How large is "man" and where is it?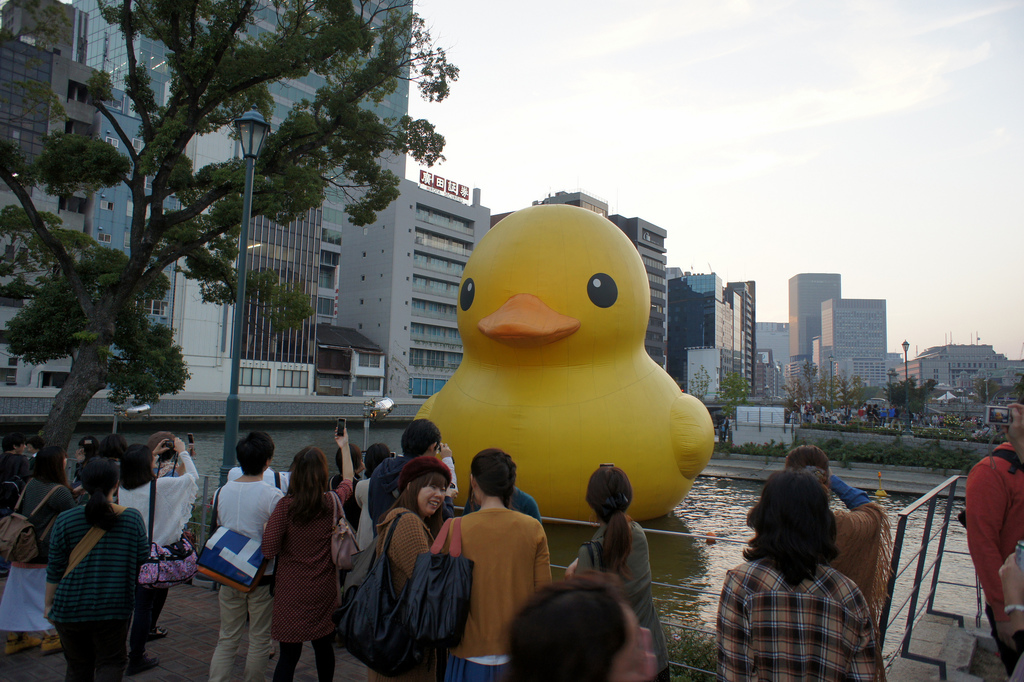
Bounding box: bbox(957, 390, 1023, 681).
